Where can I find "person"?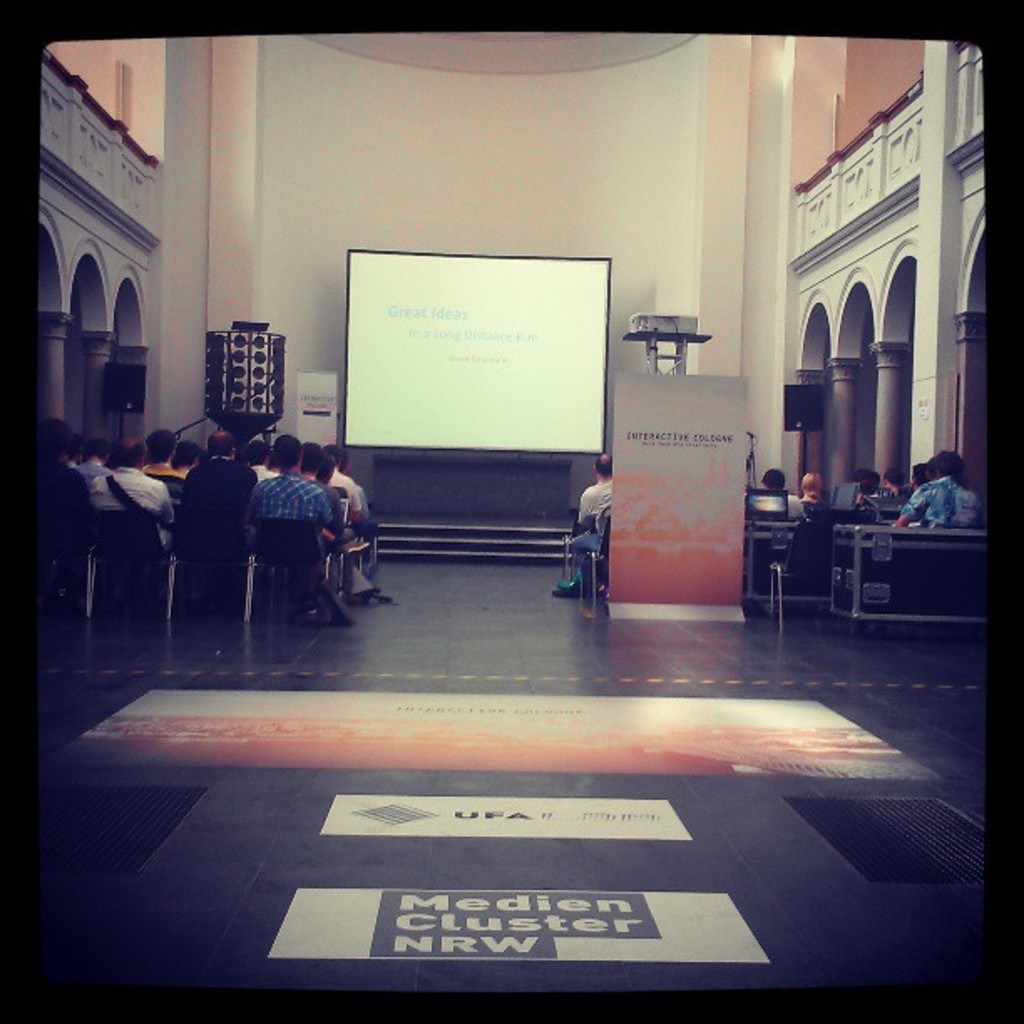
You can find it at bbox=(855, 463, 897, 507).
